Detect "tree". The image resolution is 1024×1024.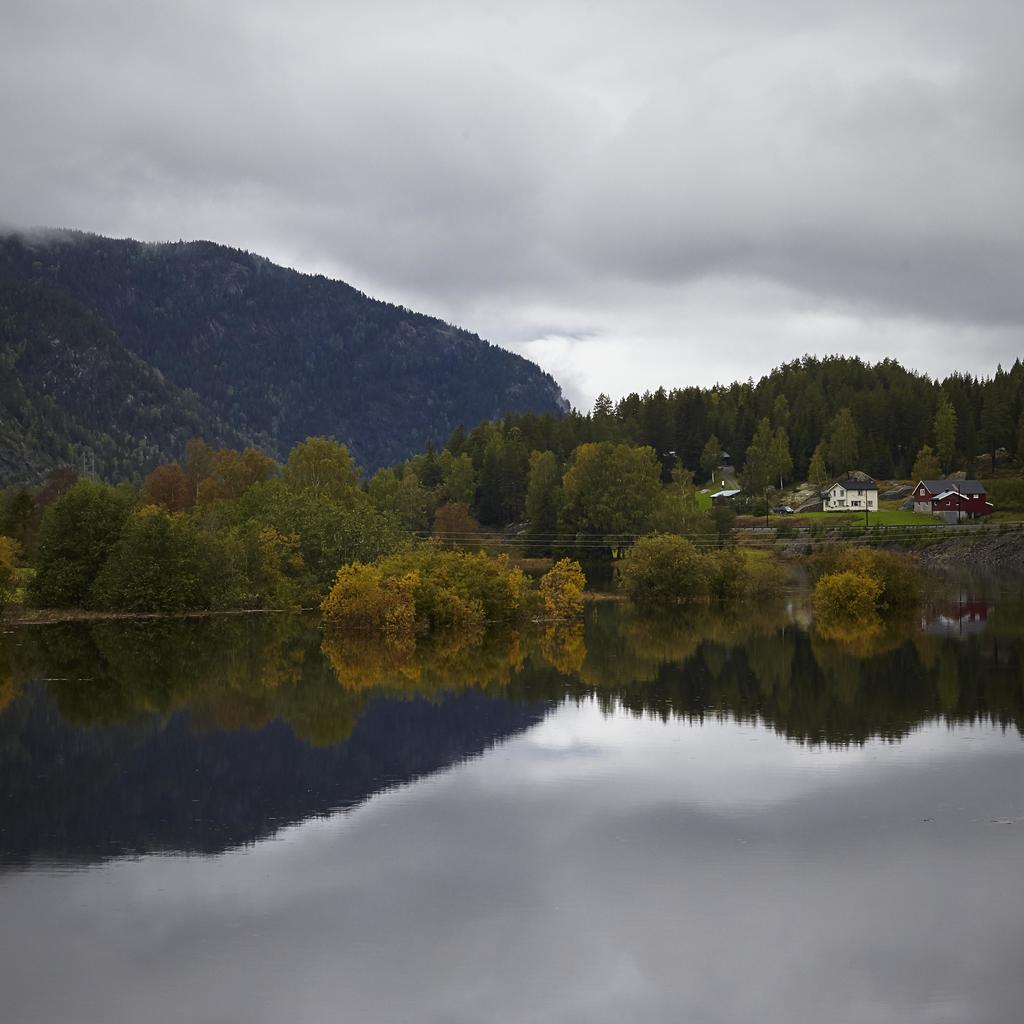
x1=191, y1=525, x2=254, y2=607.
